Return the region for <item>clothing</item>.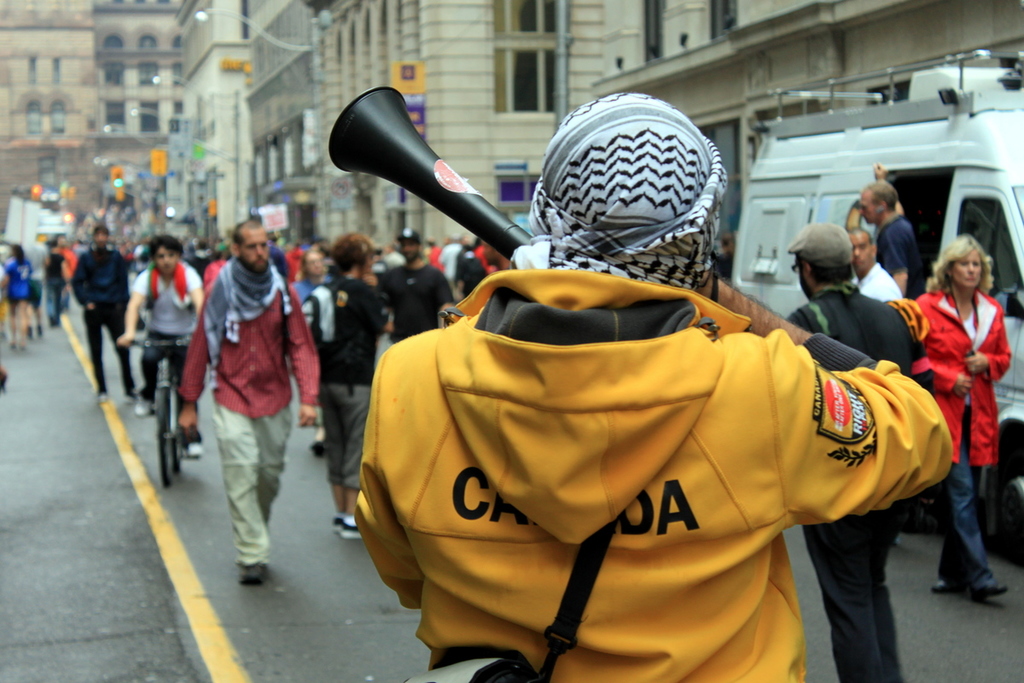
{"x1": 876, "y1": 208, "x2": 922, "y2": 294}.
